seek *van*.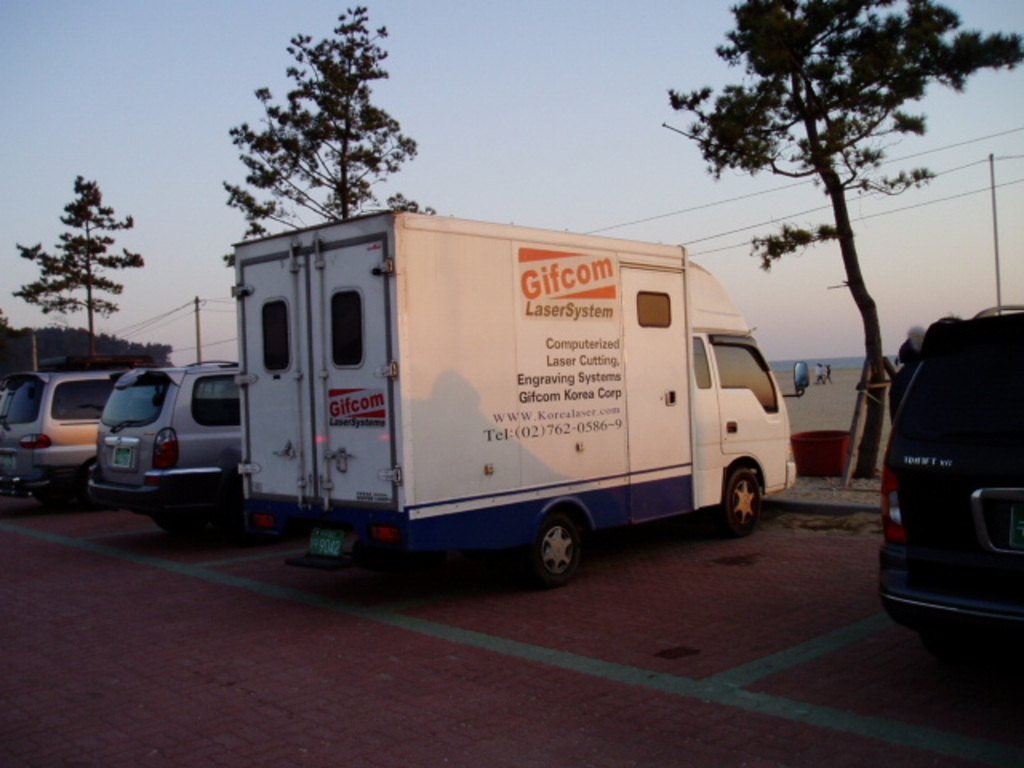
[left=235, top=198, right=797, bottom=592].
